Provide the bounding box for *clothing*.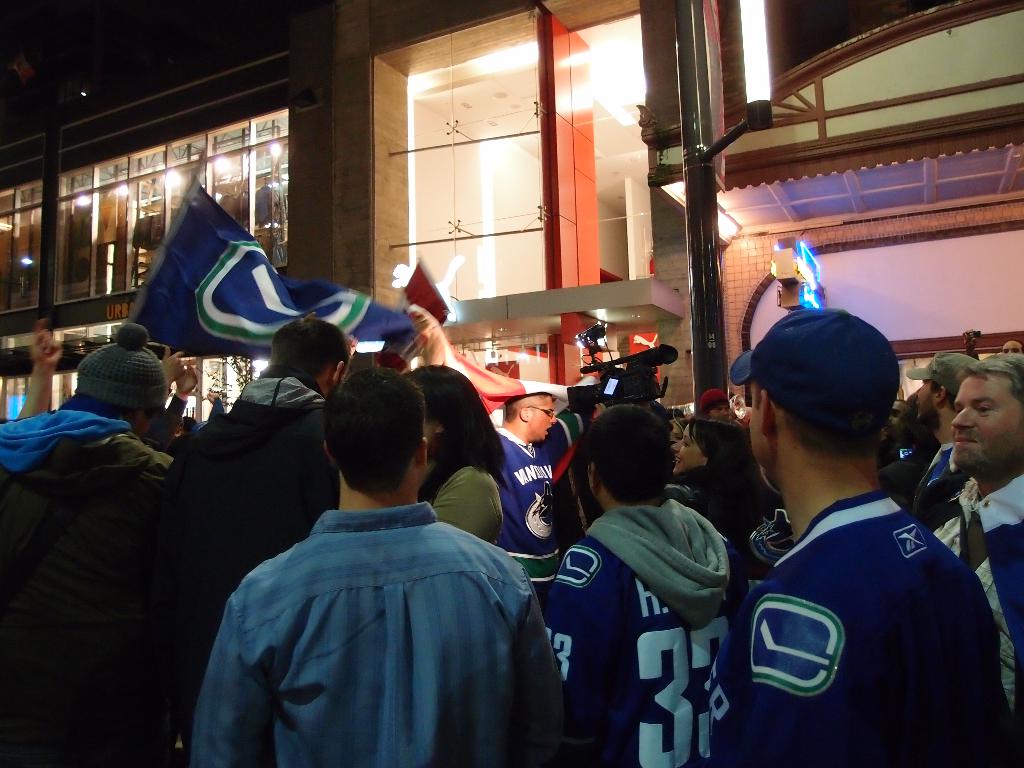
bbox=(712, 488, 1020, 767).
